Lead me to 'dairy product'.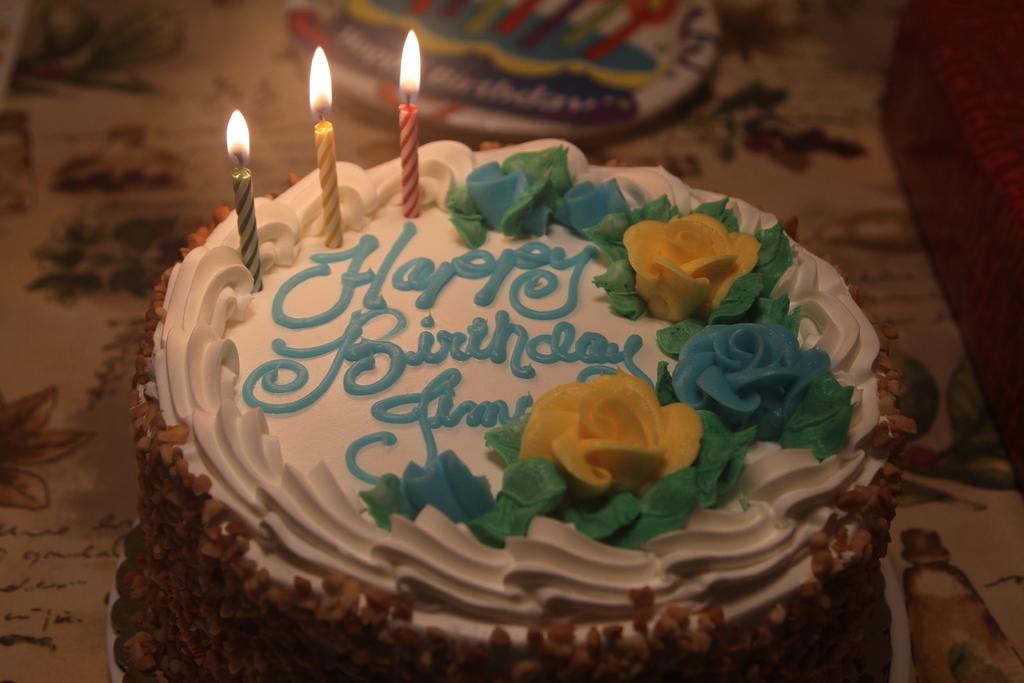
Lead to 122, 124, 948, 646.
